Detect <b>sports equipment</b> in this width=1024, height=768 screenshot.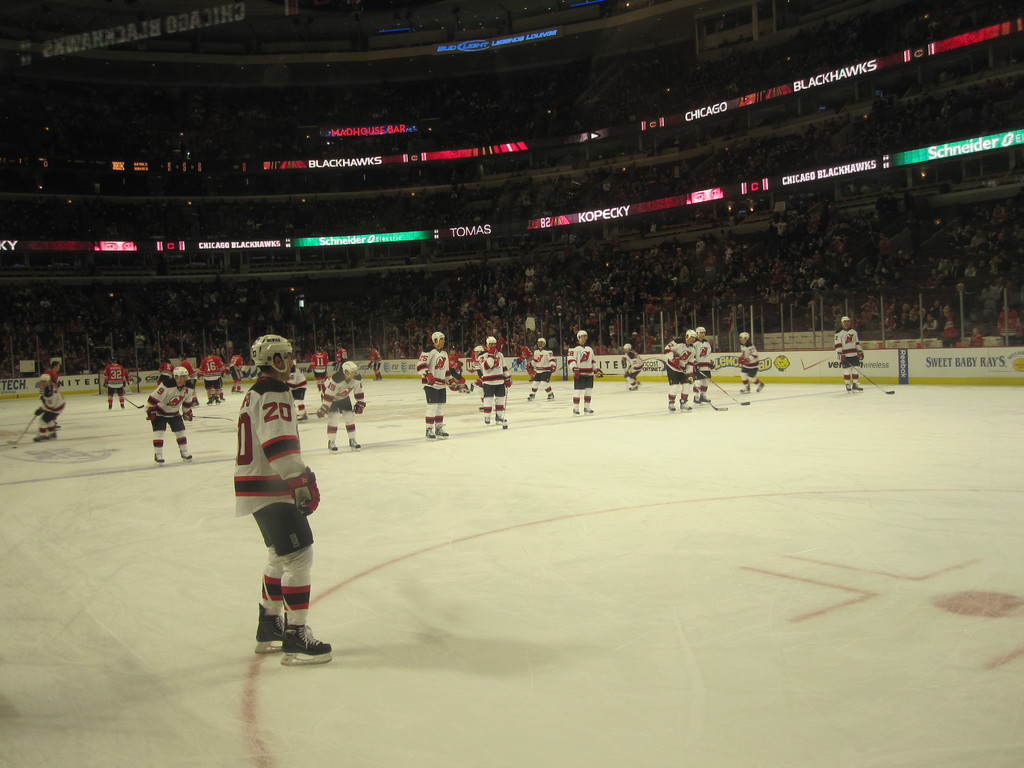
Detection: 623/342/632/354.
